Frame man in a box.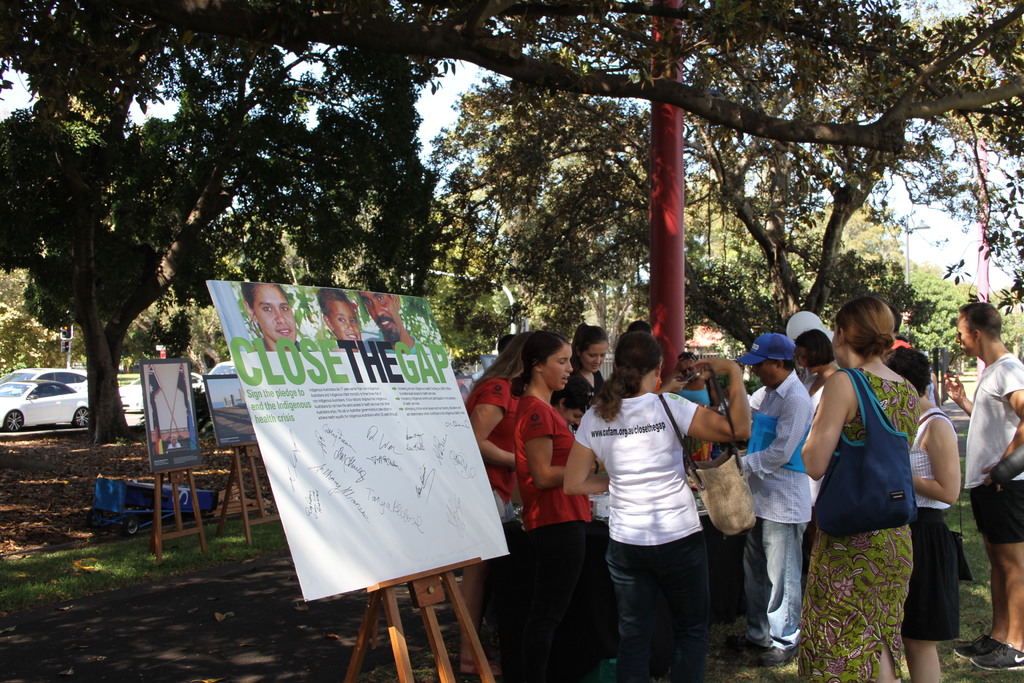
pyautogui.locateOnScreen(737, 328, 815, 663).
